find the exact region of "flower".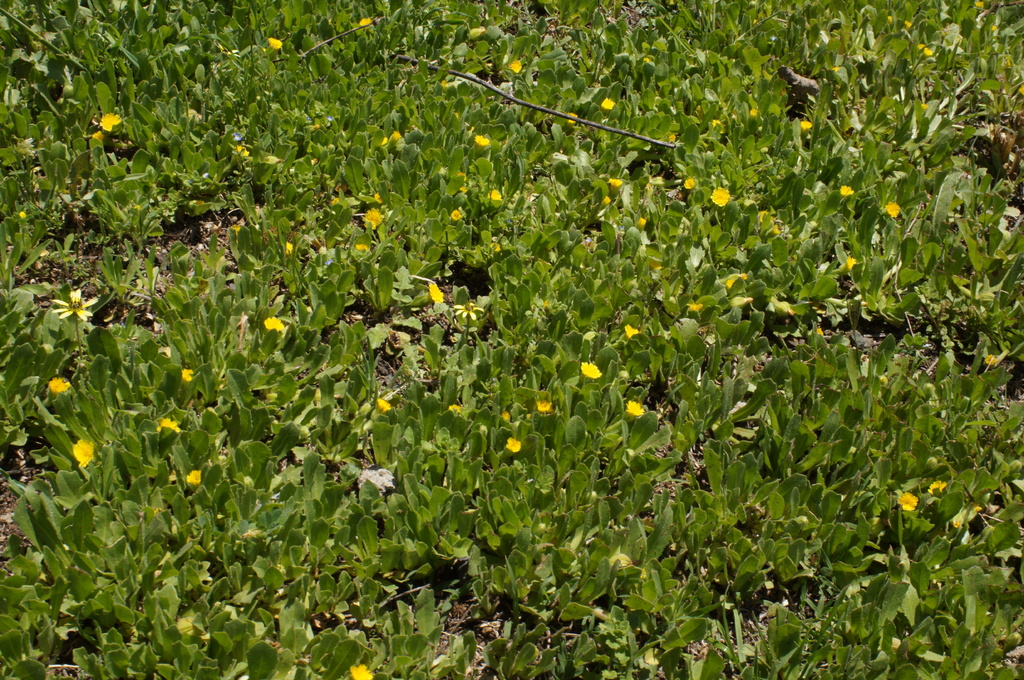
Exact region: (928, 484, 949, 493).
